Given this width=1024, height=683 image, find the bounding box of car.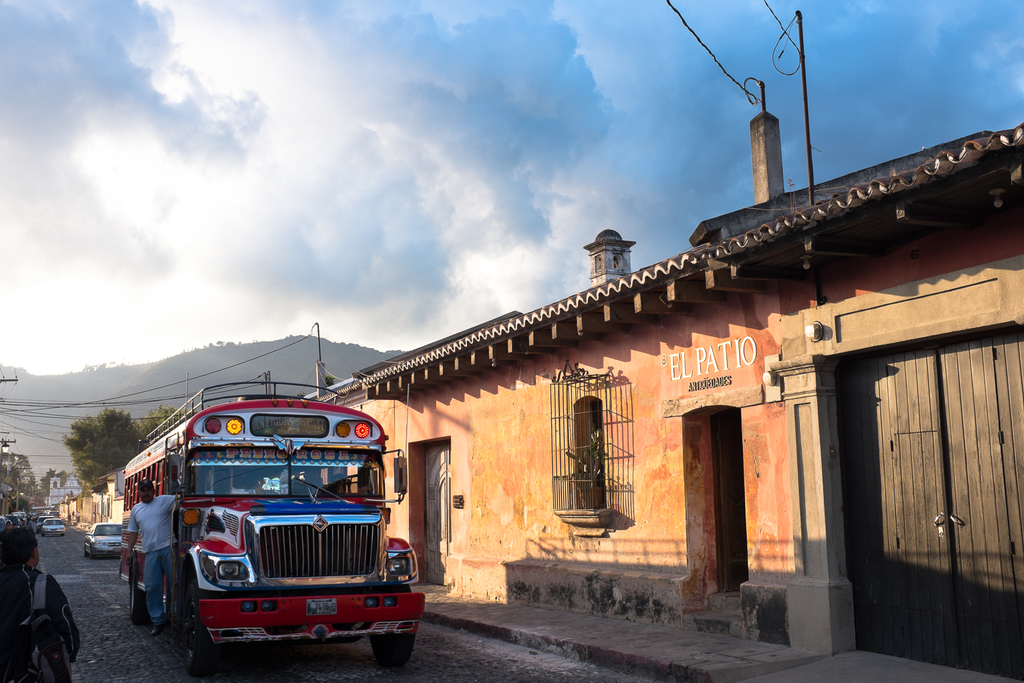
pyautogui.locateOnScreen(81, 522, 124, 552).
